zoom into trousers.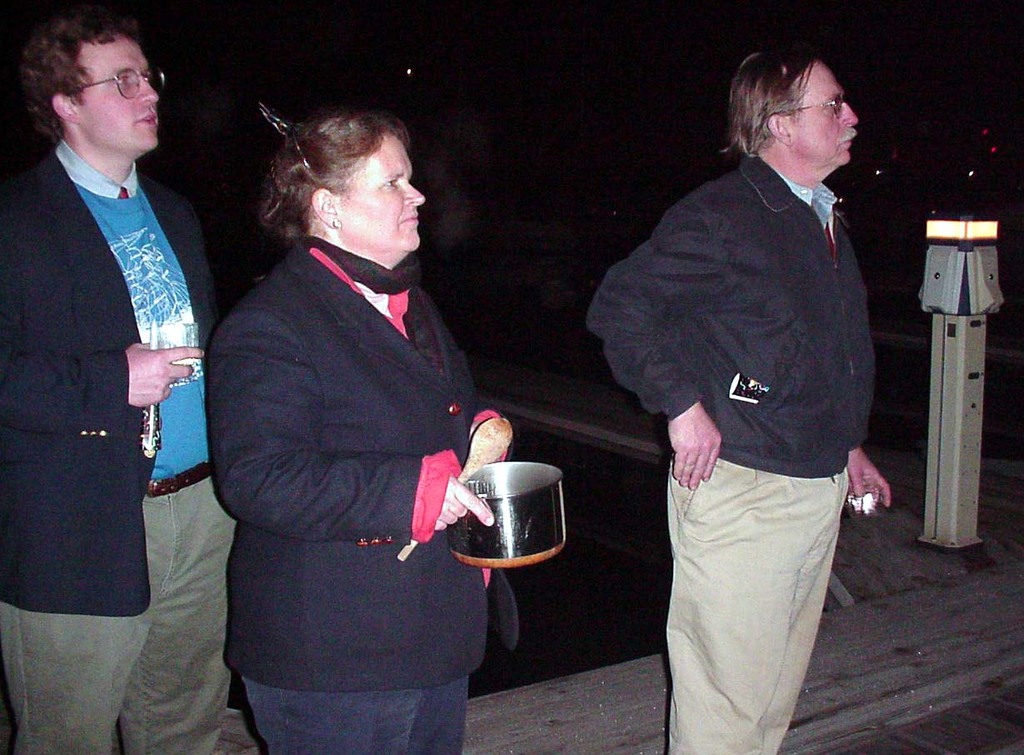
Zoom target: left=655, top=460, right=841, bottom=734.
